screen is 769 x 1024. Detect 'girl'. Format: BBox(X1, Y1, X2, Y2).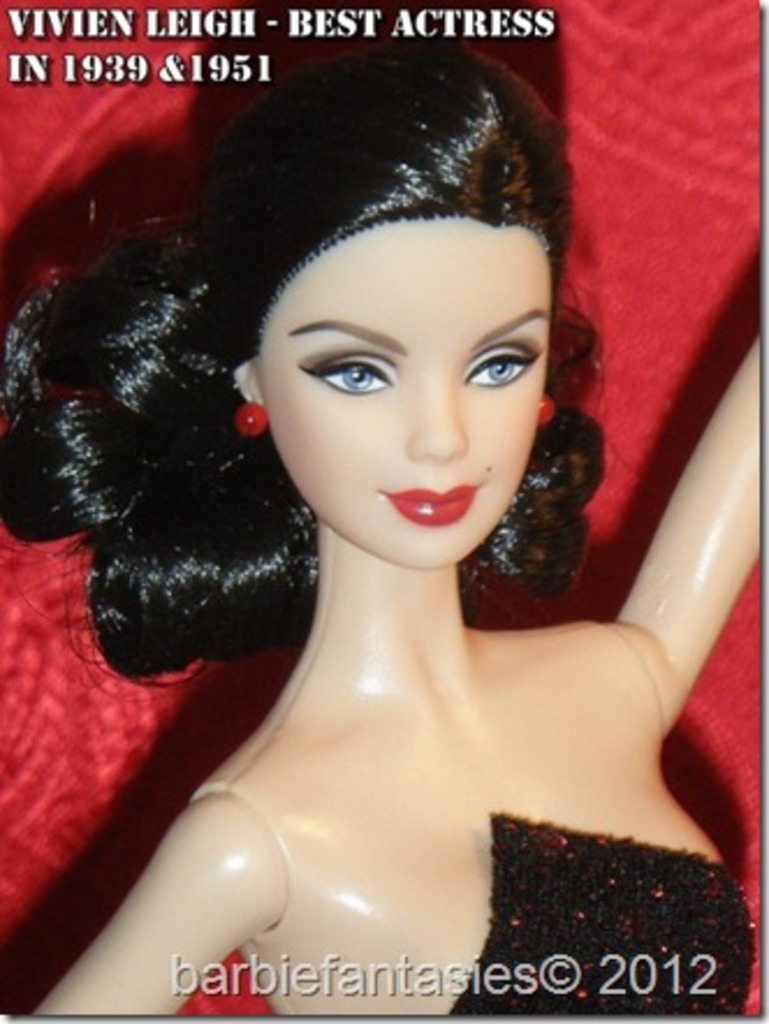
BBox(0, 35, 755, 1012).
